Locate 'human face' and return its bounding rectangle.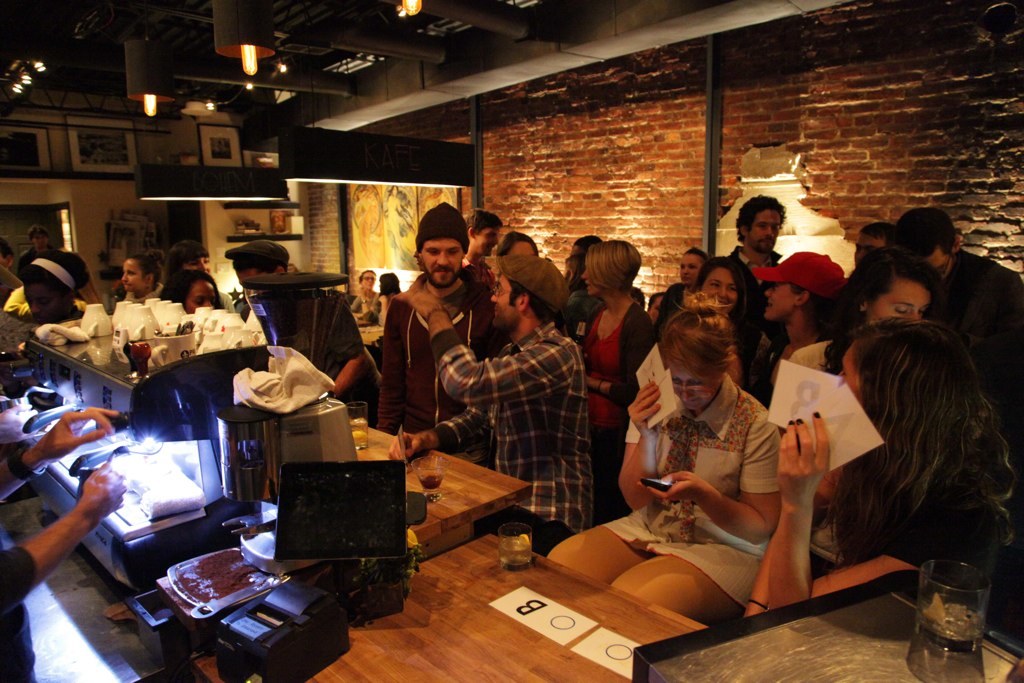
[left=837, top=343, right=860, bottom=399].
